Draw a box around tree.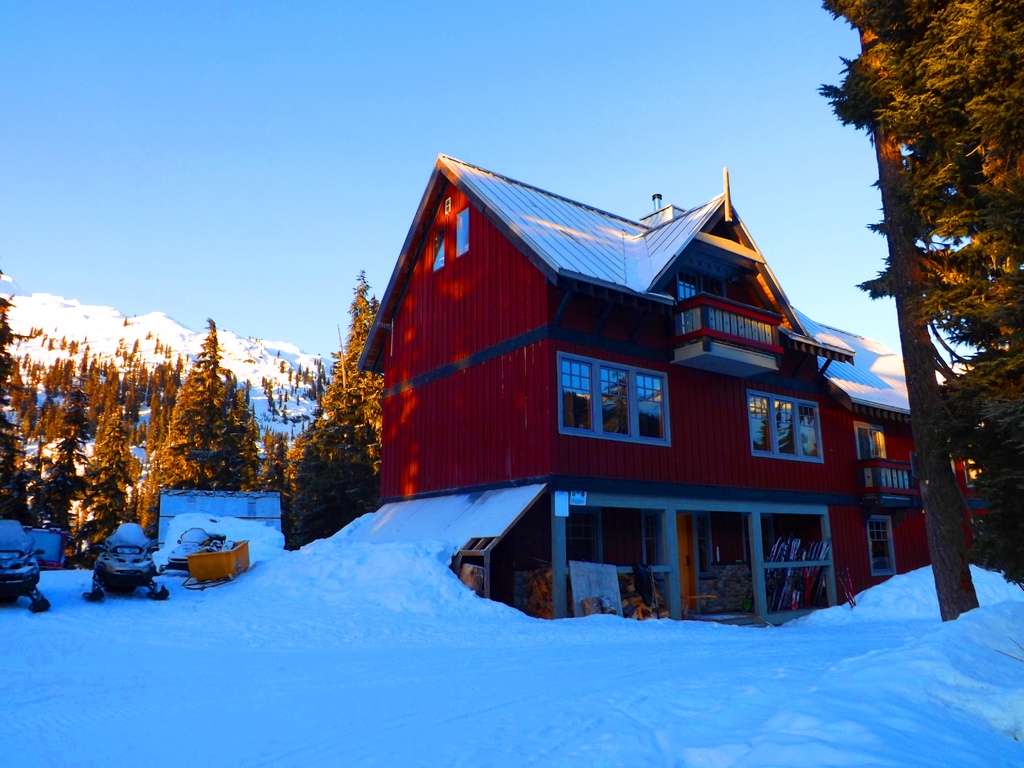
rect(813, 1, 1023, 598).
